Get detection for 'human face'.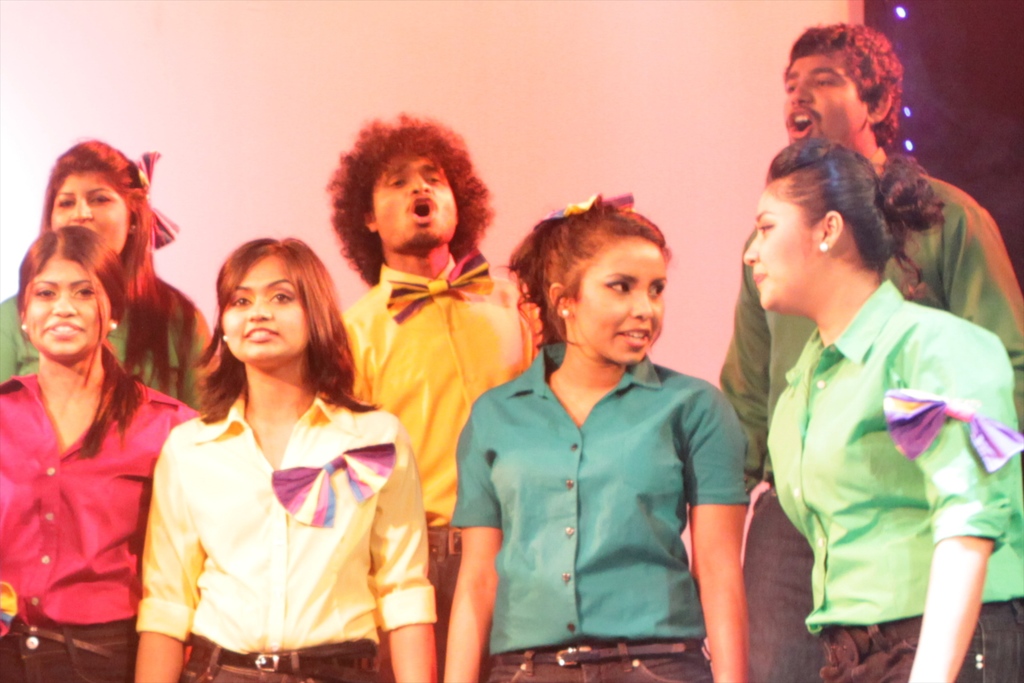
Detection: [572, 238, 666, 366].
